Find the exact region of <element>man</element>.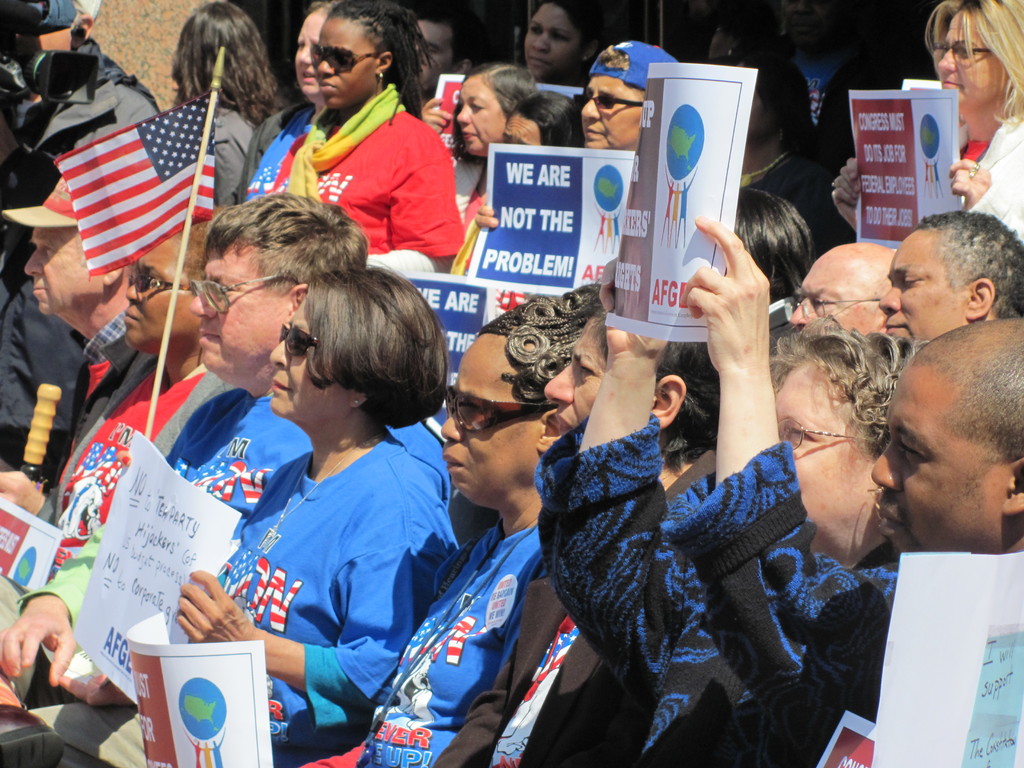
Exact region: BBox(796, 241, 897, 342).
